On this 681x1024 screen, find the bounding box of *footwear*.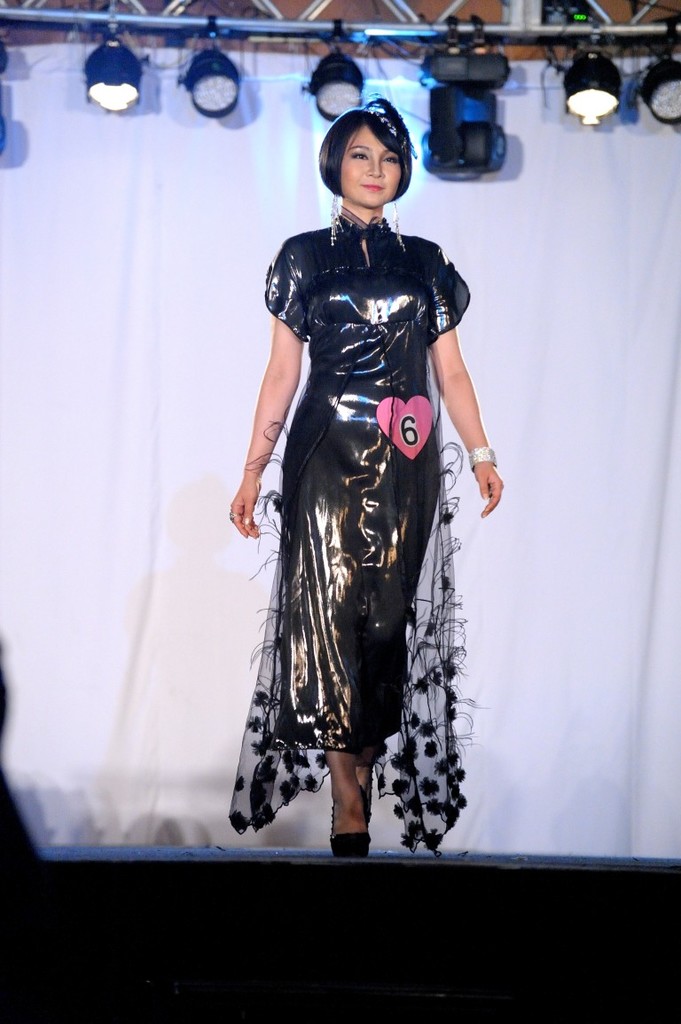
Bounding box: <box>321,776,374,867</box>.
